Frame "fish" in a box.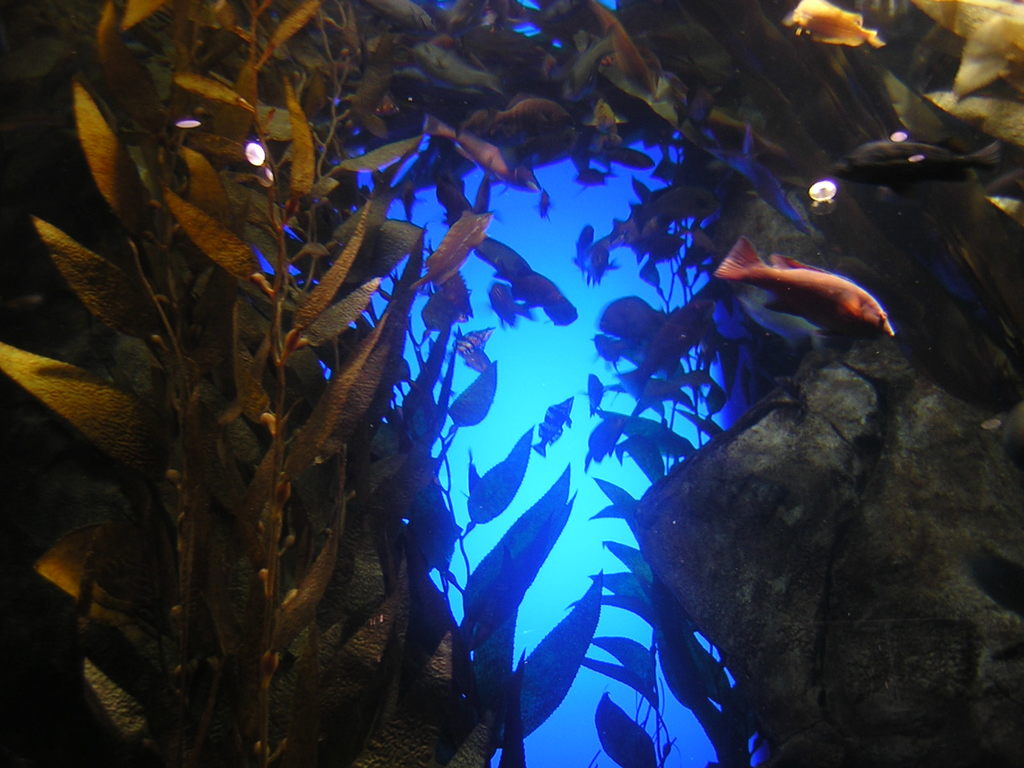
BBox(452, 325, 495, 355).
